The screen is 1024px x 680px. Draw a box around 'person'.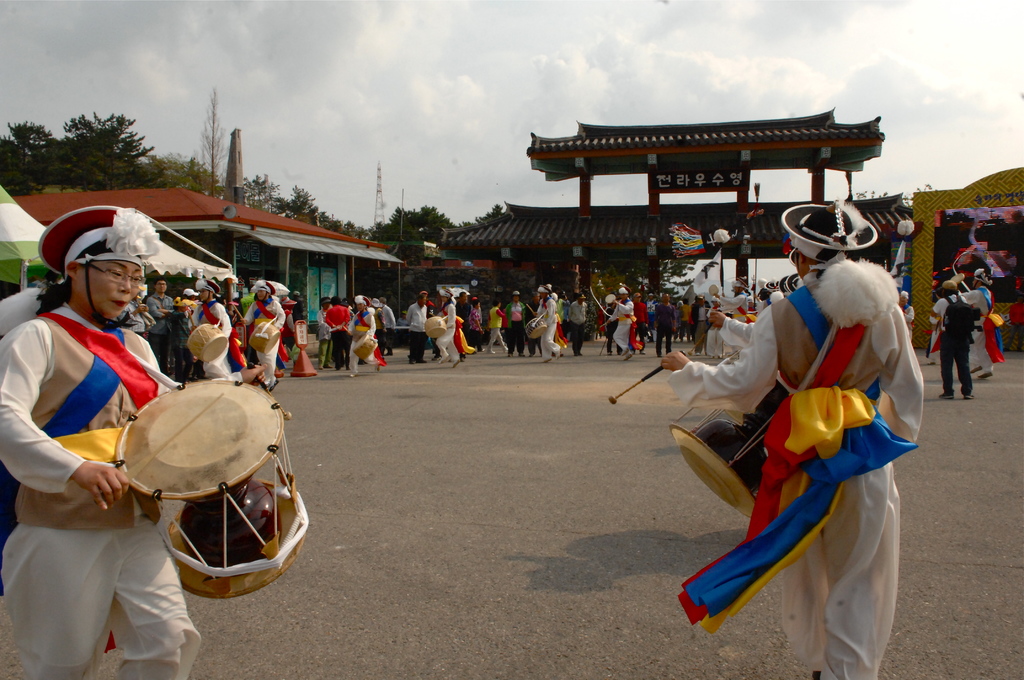
344 293 382 380.
